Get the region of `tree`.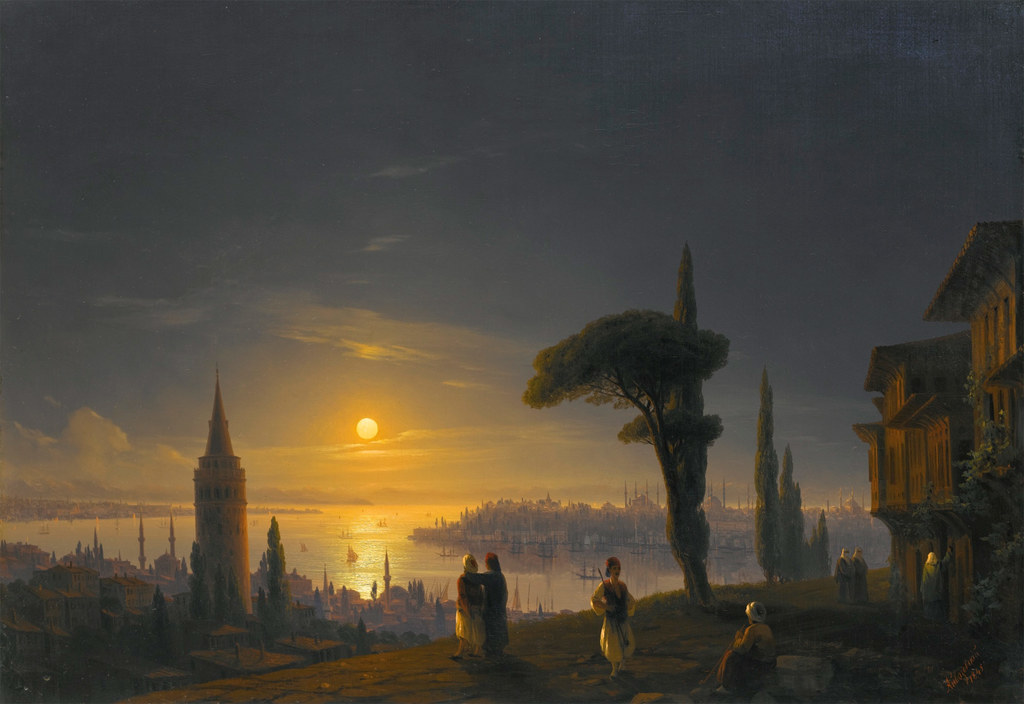
locate(339, 585, 351, 619).
